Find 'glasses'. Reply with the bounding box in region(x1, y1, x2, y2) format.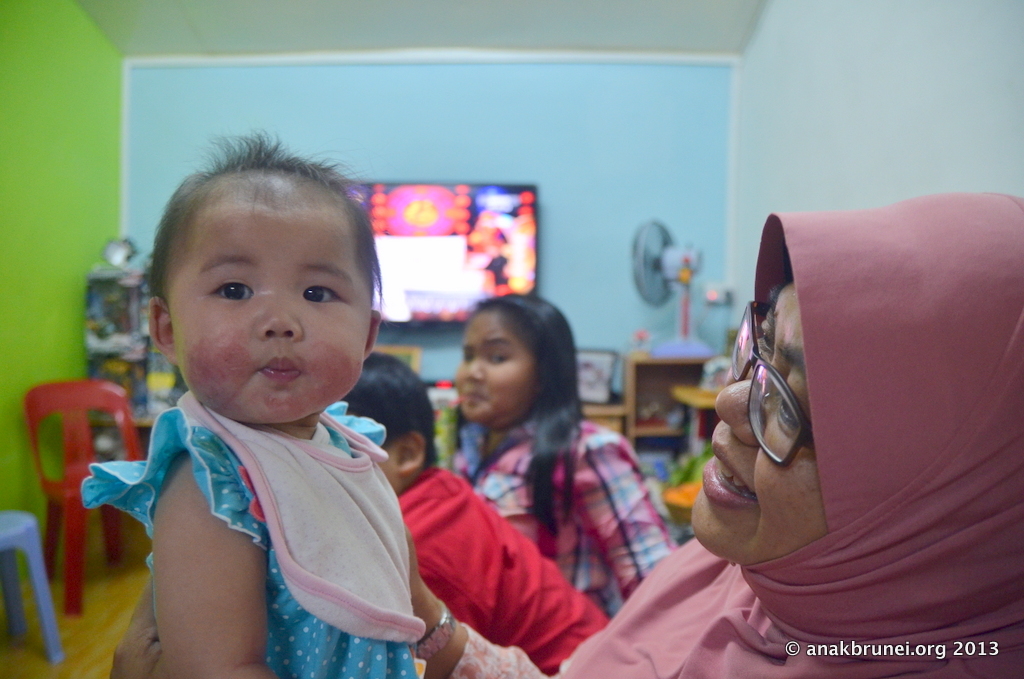
region(728, 294, 812, 466).
